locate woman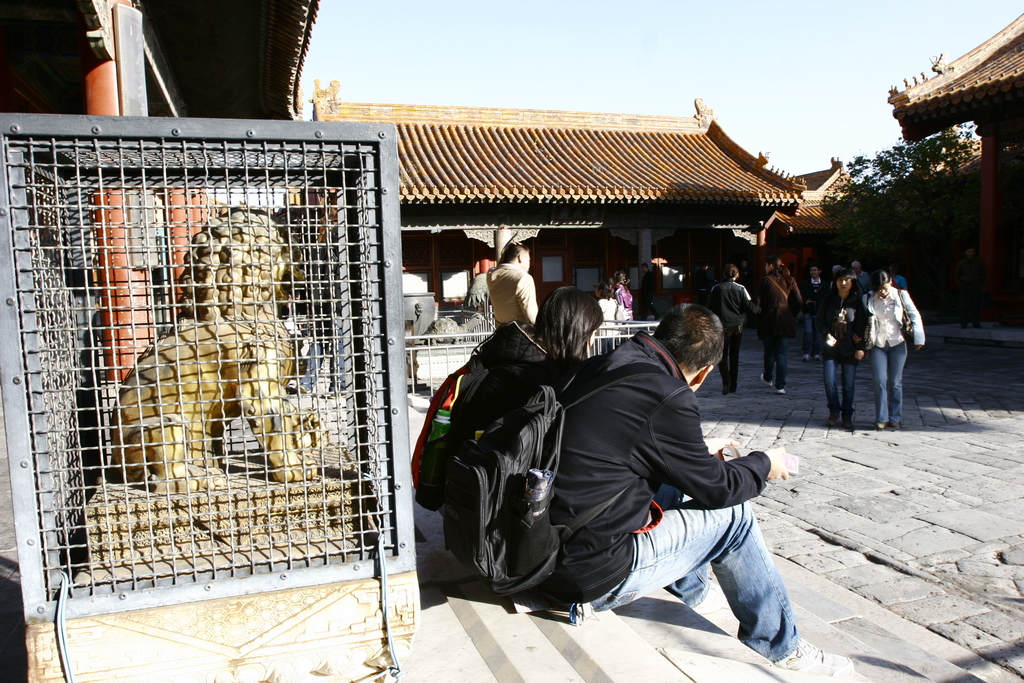
408:284:602:514
